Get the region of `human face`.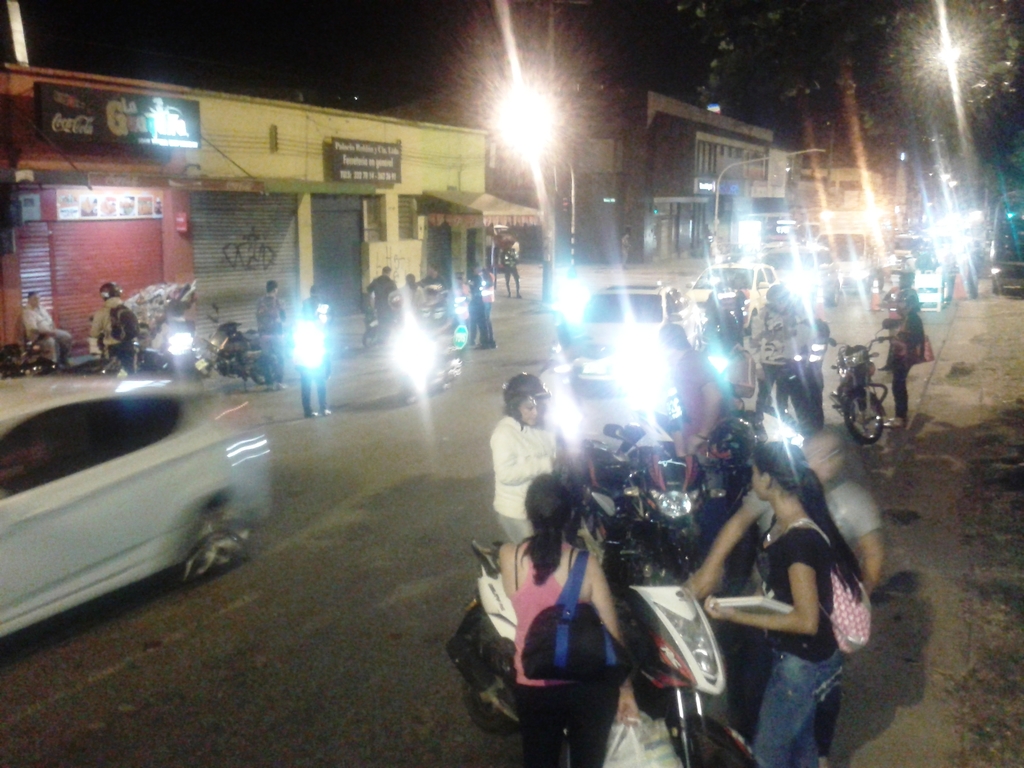
(751, 472, 758, 493).
